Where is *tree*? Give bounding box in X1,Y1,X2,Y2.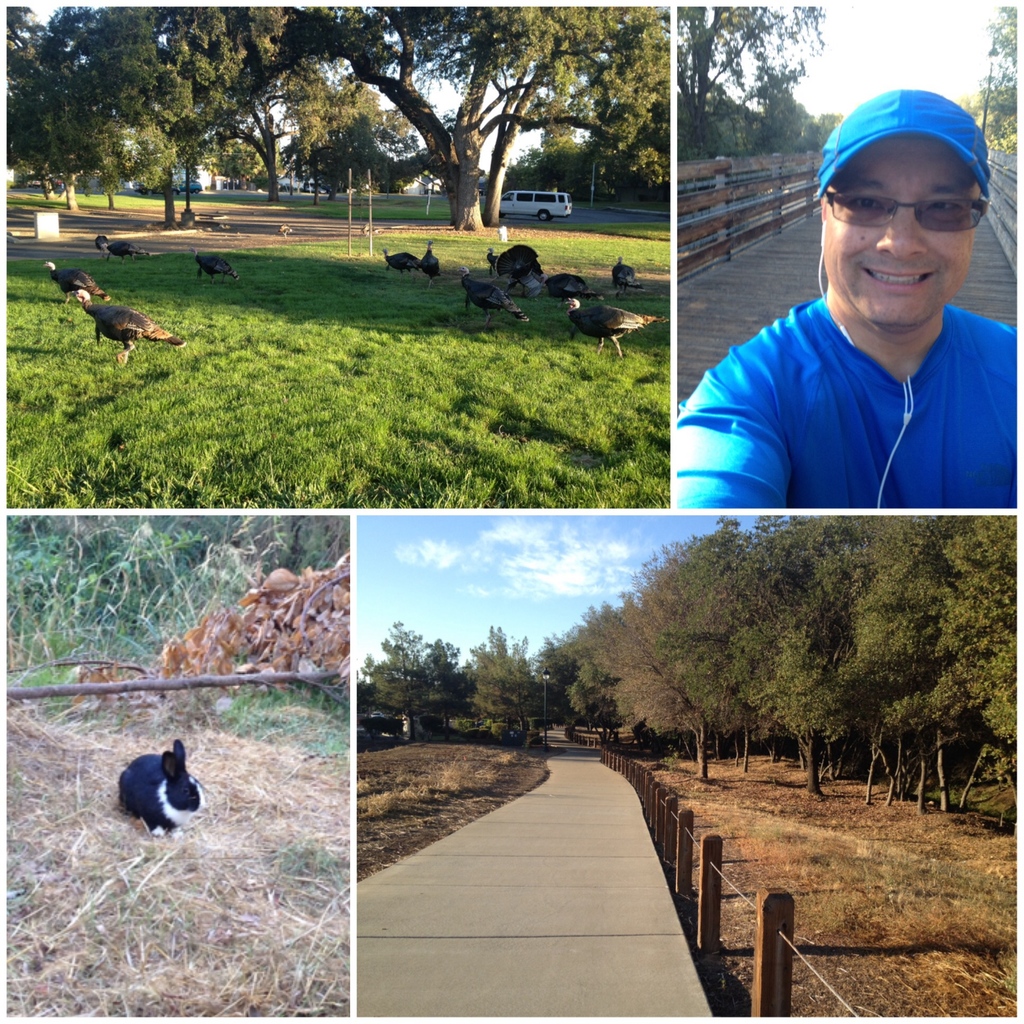
541,519,1015,828.
